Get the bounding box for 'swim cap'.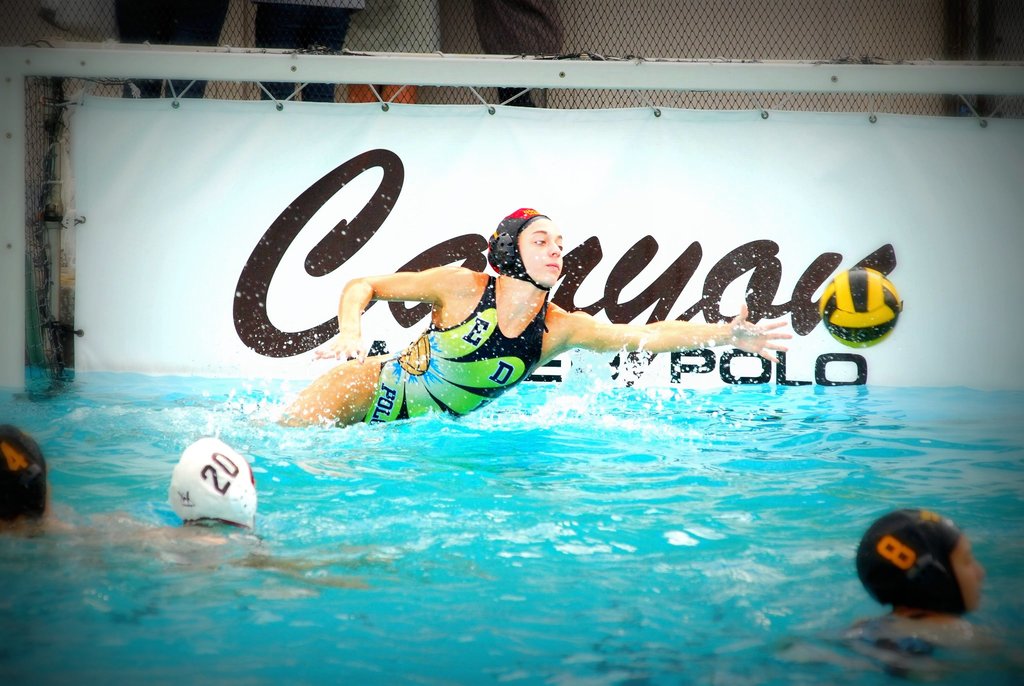
bbox=(163, 433, 257, 534).
